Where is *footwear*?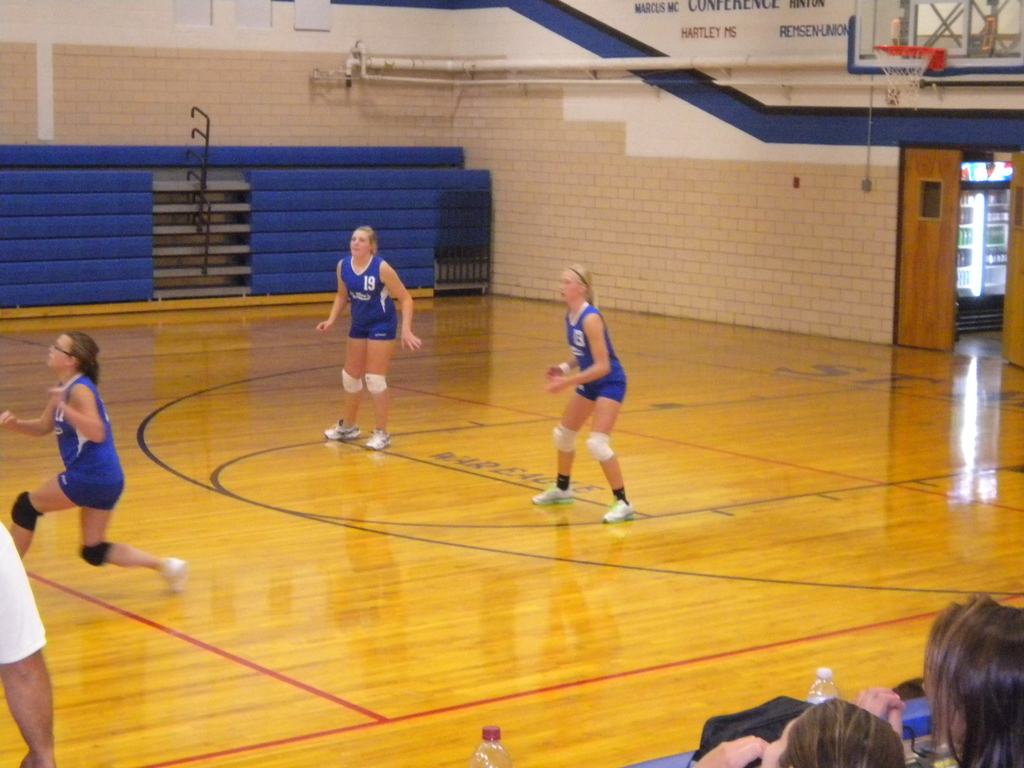
360/431/393/452.
